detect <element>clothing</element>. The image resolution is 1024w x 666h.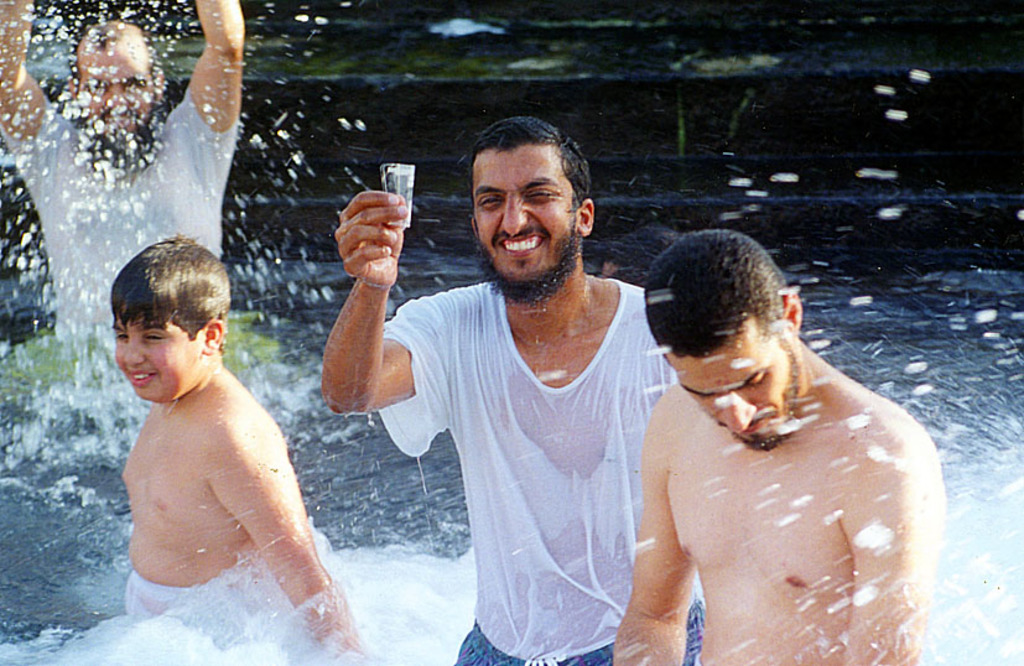
rect(126, 566, 284, 665).
